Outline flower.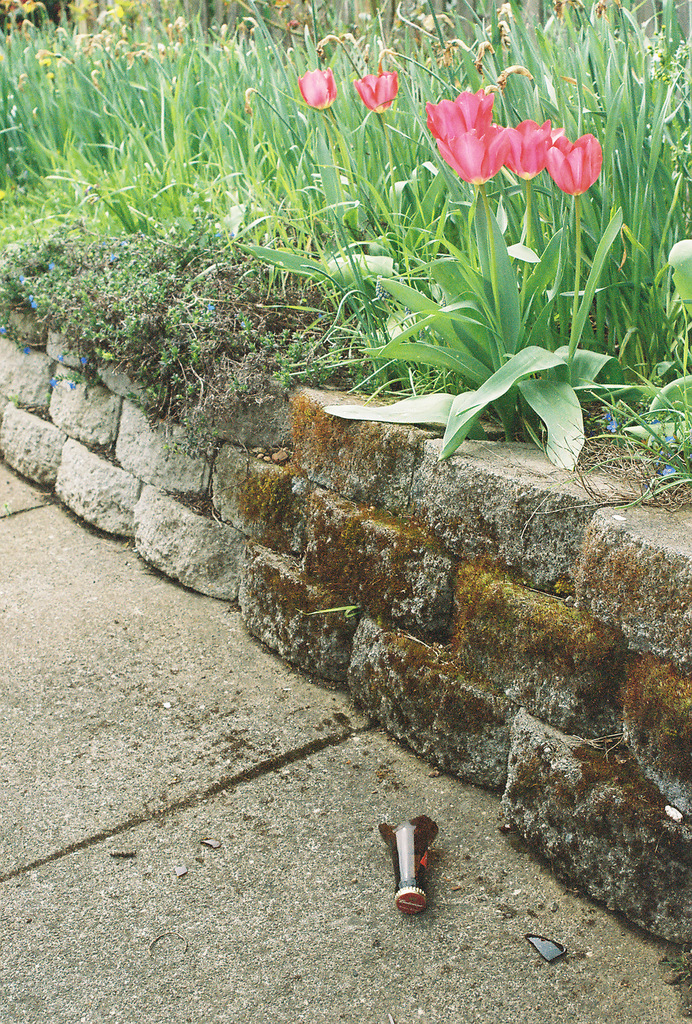
Outline: (420, 86, 489, 134).
